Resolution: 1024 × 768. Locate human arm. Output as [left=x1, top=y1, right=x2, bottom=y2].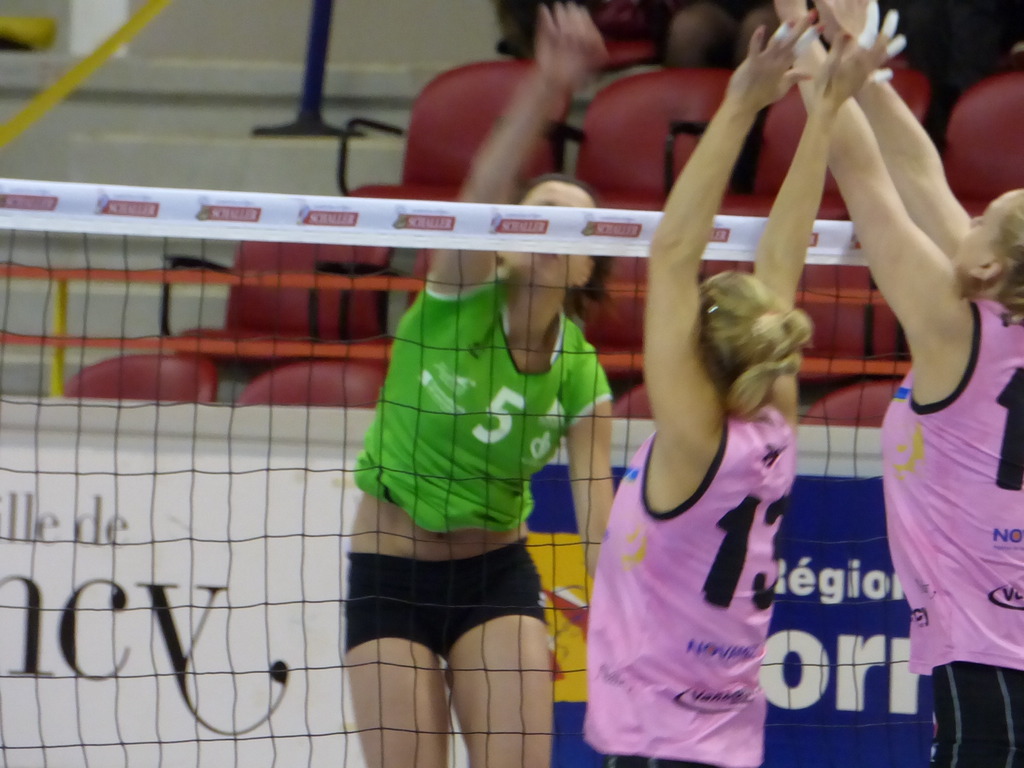
[left=412, top=0, right=598, bottom=323].
